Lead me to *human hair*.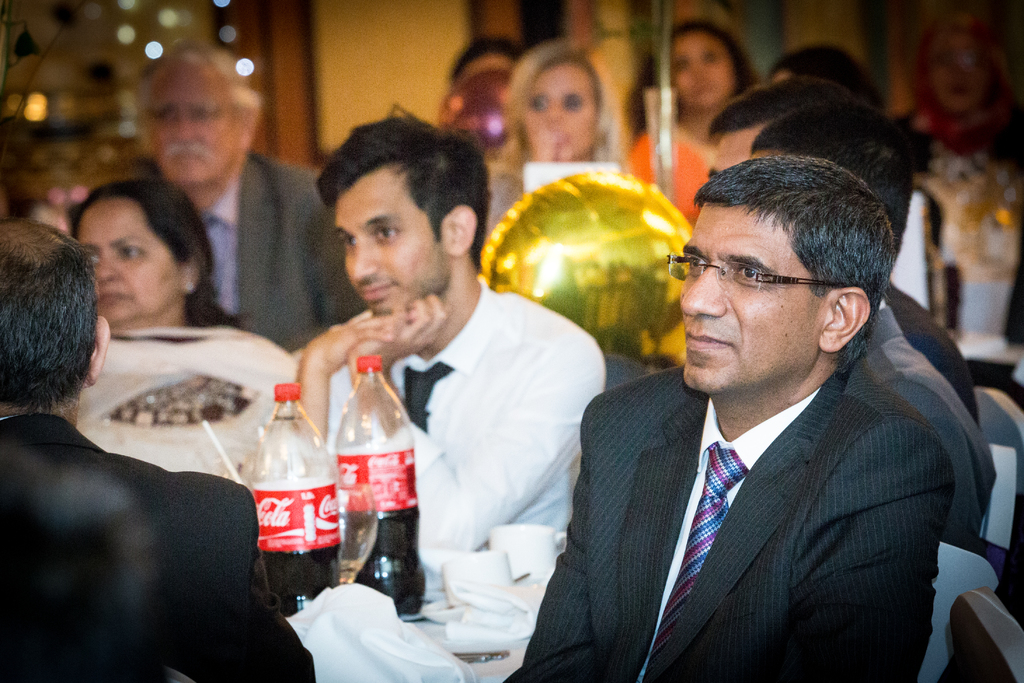
Lead to Rect(711, 79, 847, 142).
